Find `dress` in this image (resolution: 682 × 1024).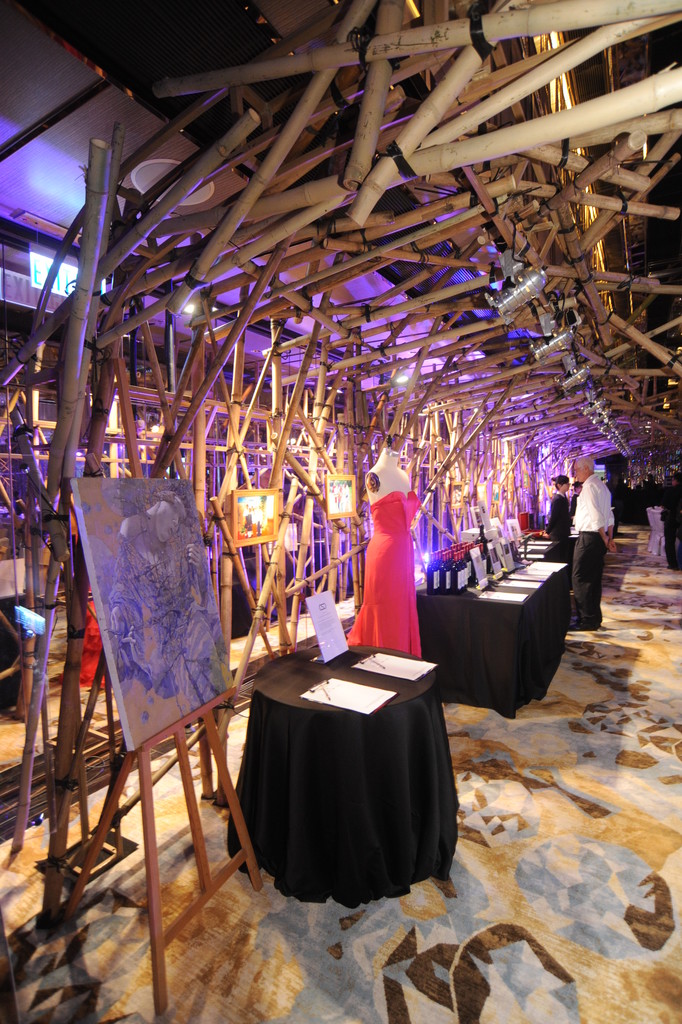
<bbox>344, 489, 421, 658</bbox>.
